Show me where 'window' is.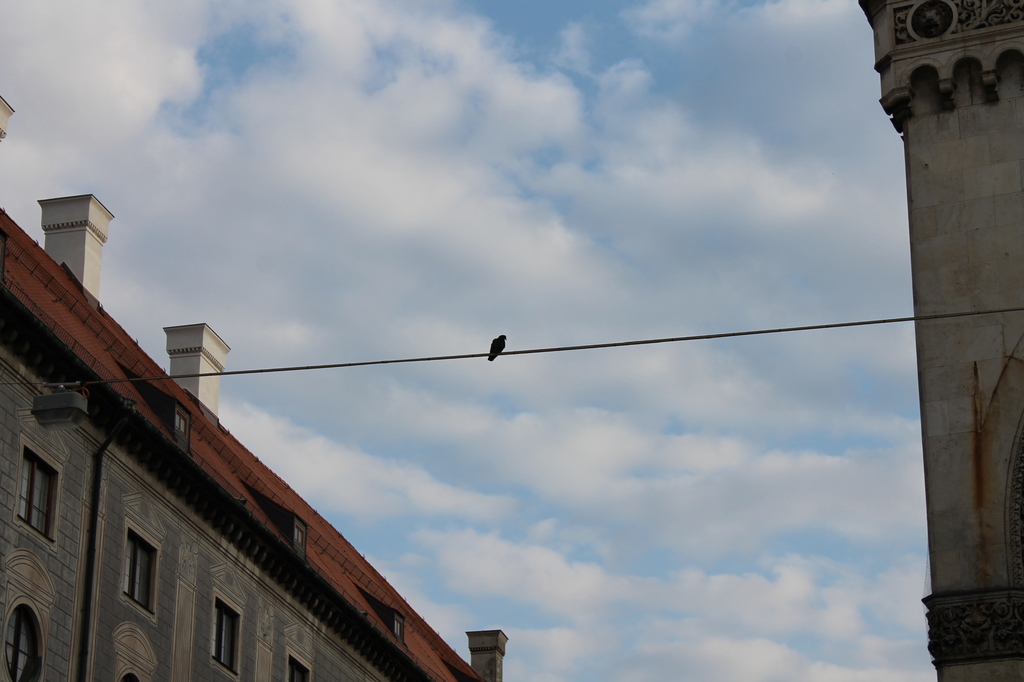
'window' is at <box>286,651,312,681</box>.
